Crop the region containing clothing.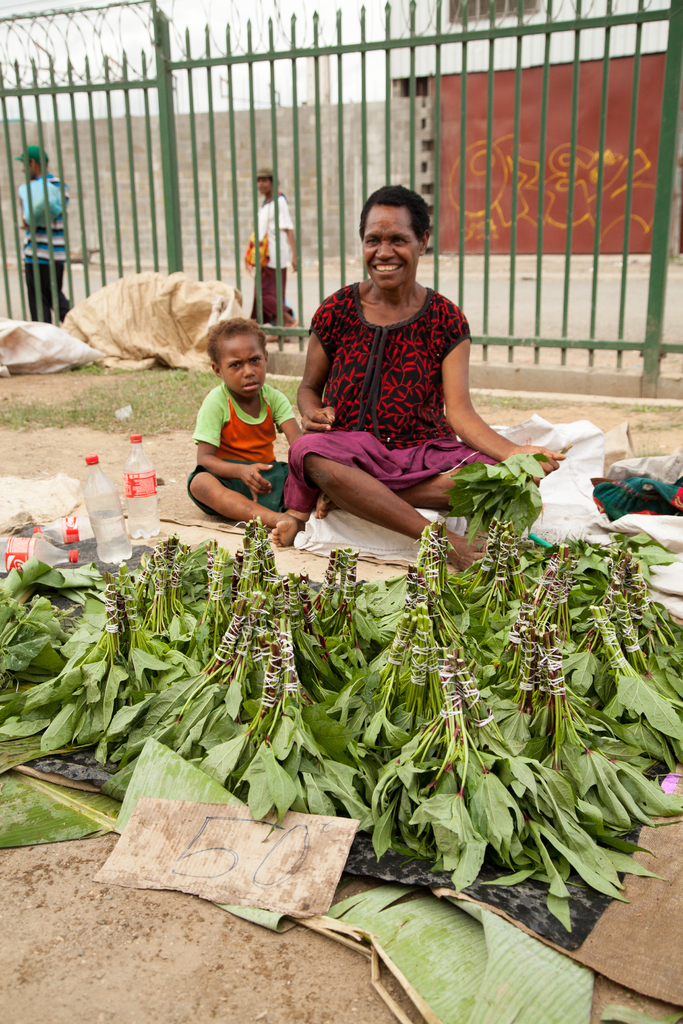
Crop region: <region>190, 386, 290, 518</region>.
